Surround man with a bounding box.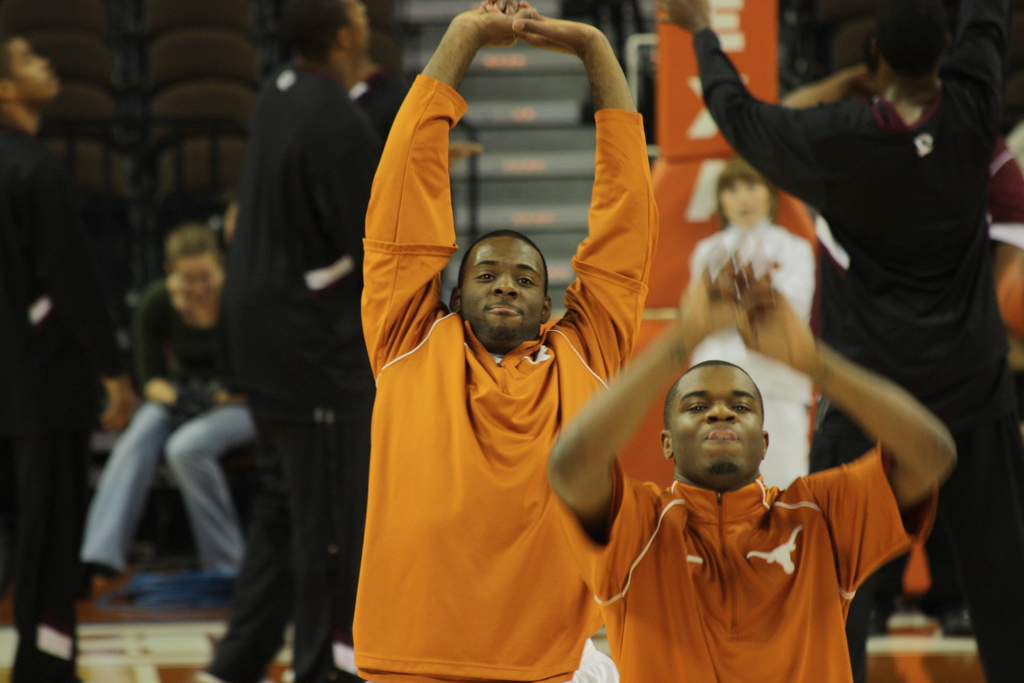
pyautogui.locateOnScreen(194, 0, 391, 682).
